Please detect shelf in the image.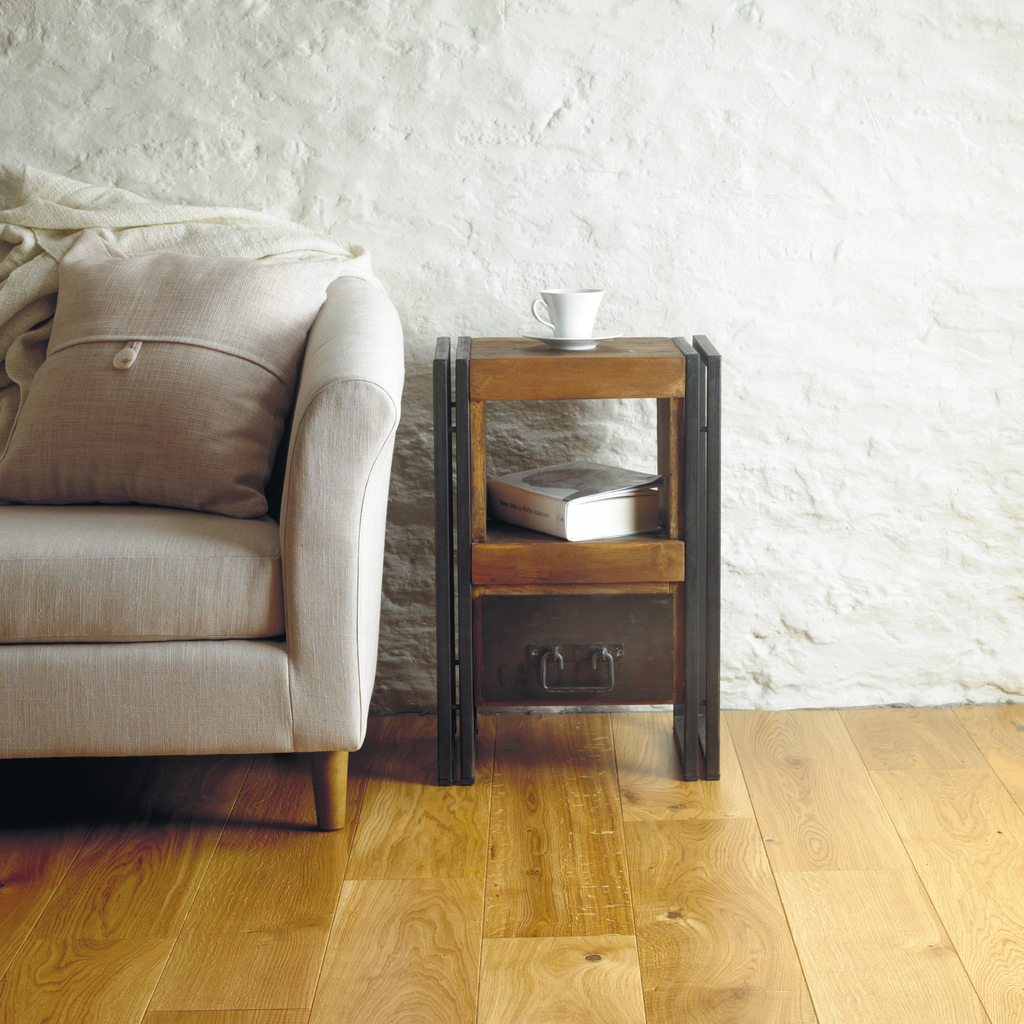
[492,380,668,538].
